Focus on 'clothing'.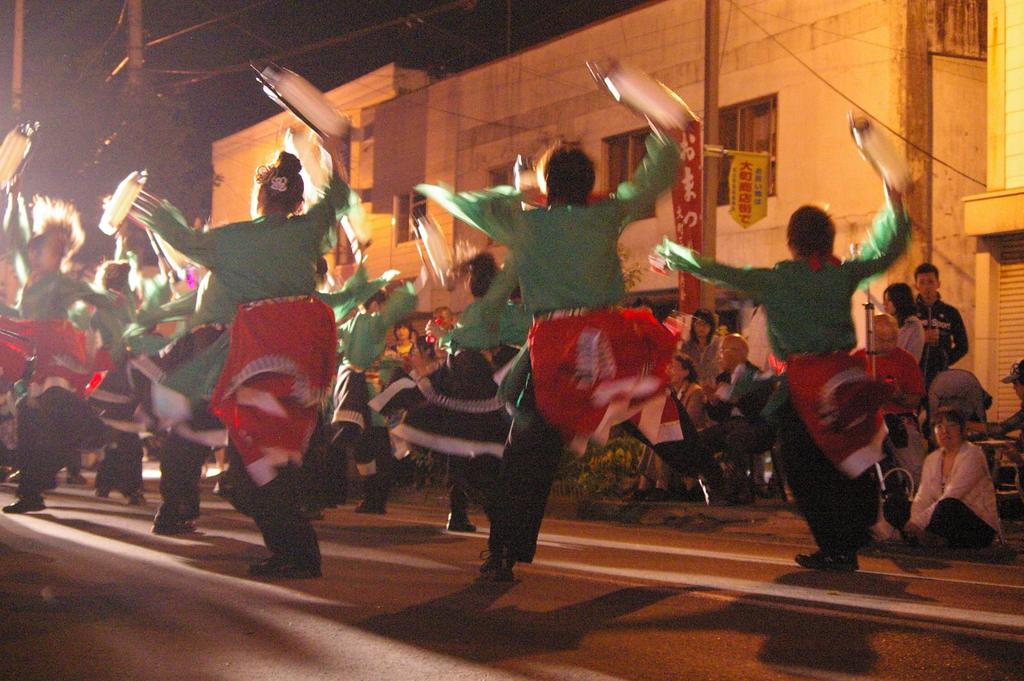
Focused at <bbox>159, 180, 340, 528</bbox>.
